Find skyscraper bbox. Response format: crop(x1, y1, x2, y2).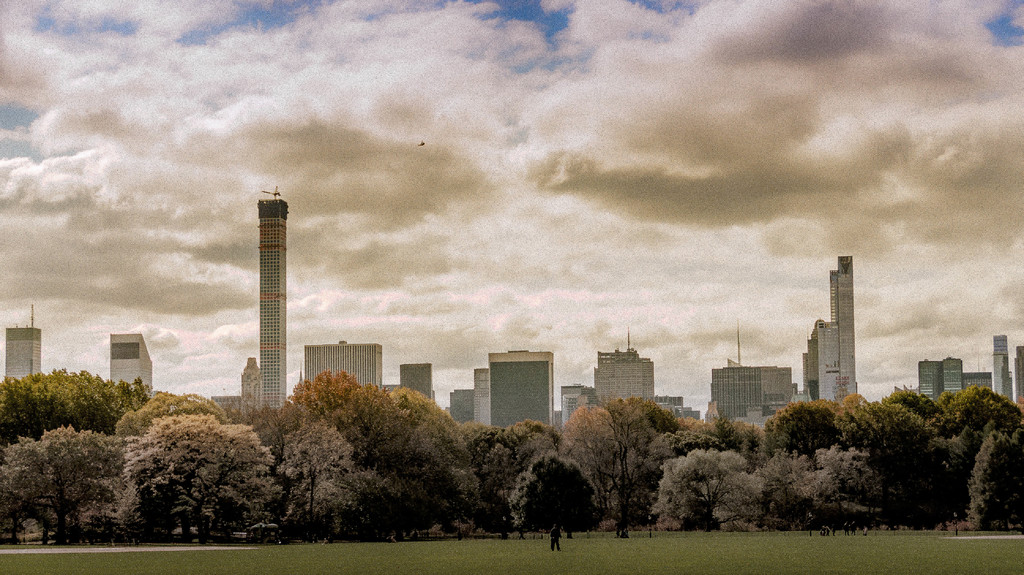
crop(830, 252, 859, 412).
